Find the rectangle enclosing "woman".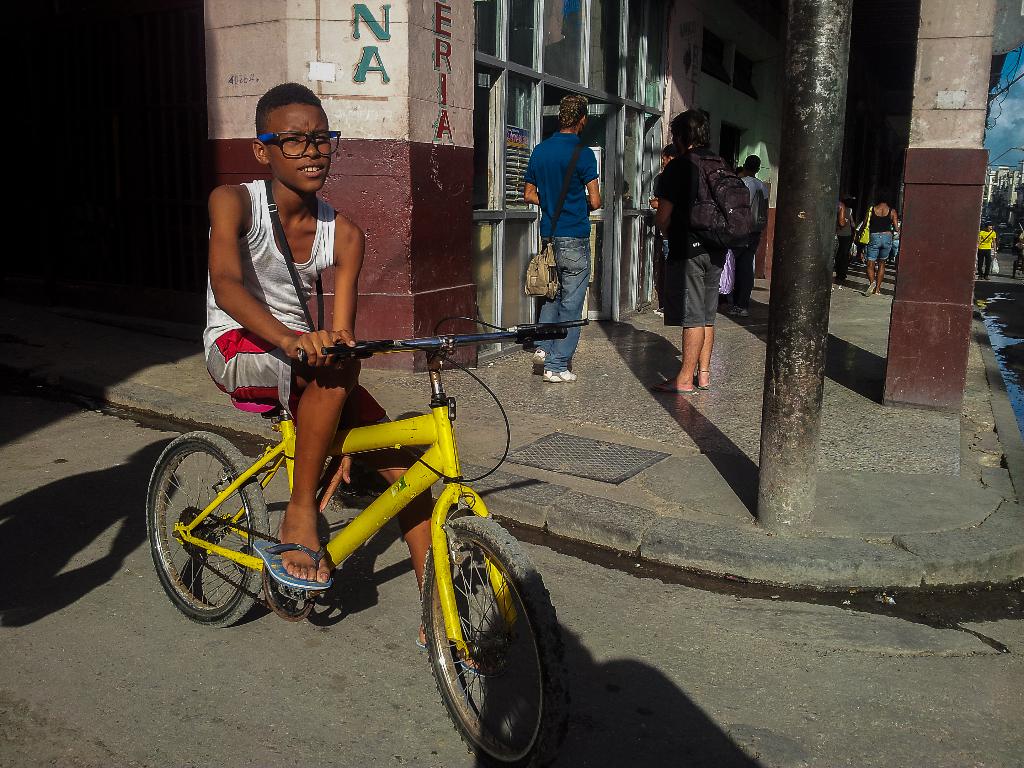
<region>862, 193, 906, 292</region>.
